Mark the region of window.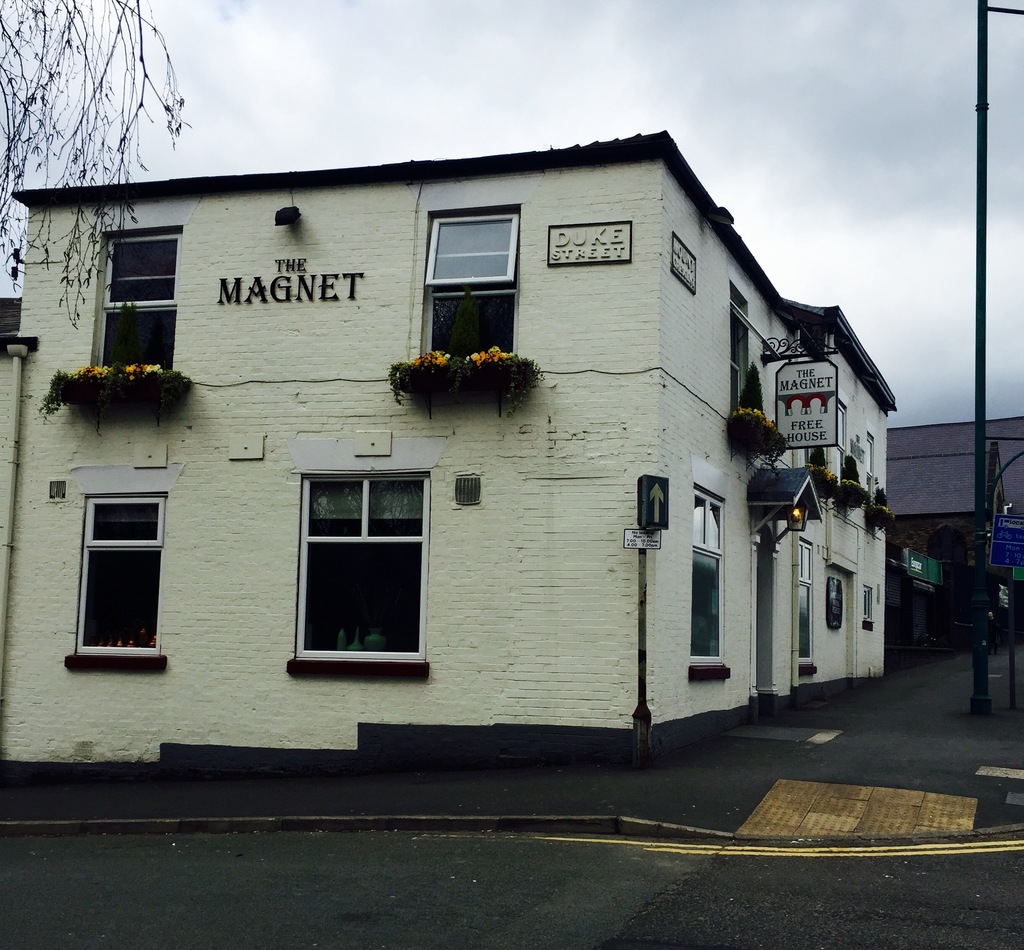
Region: region(392, 199, 534, 410).
